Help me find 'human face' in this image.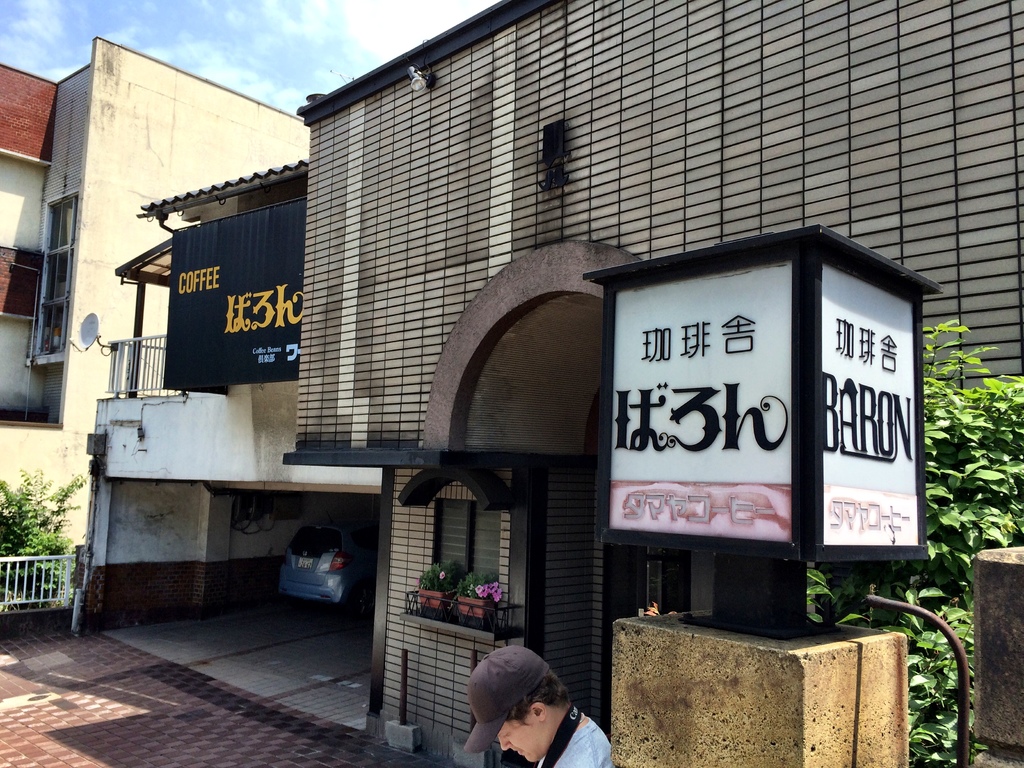
Found it: Rect(495, 712, 536, 766).
